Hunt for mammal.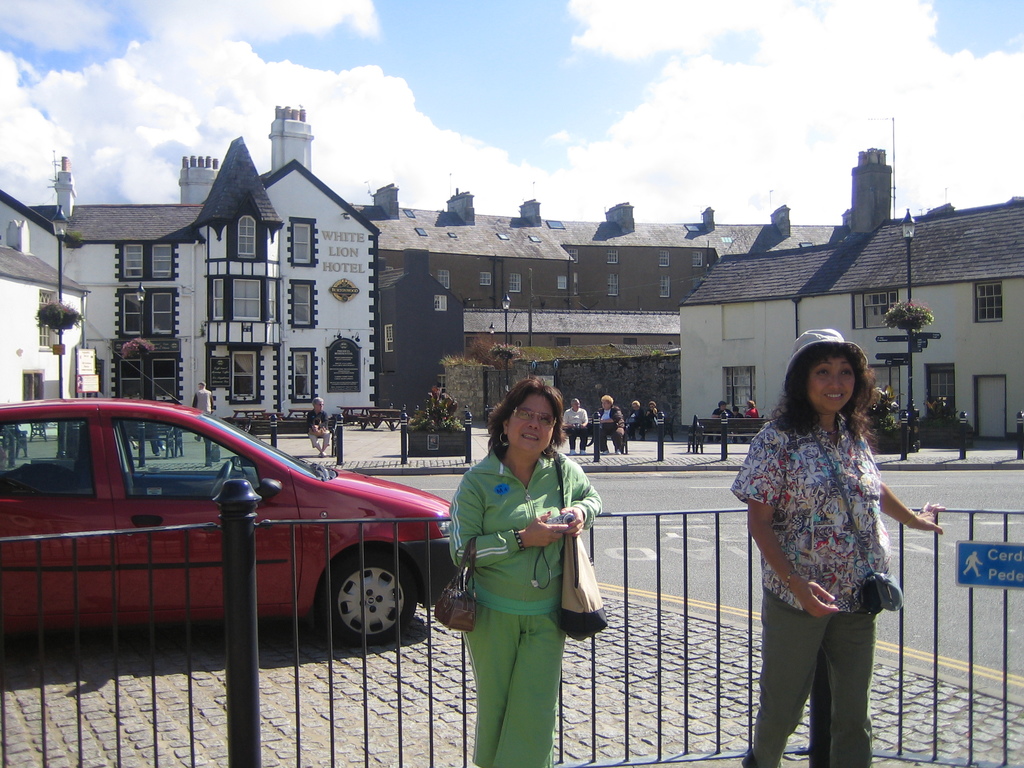
Hunted down at (x1=717, y1=332, x2=925, y2=729).
